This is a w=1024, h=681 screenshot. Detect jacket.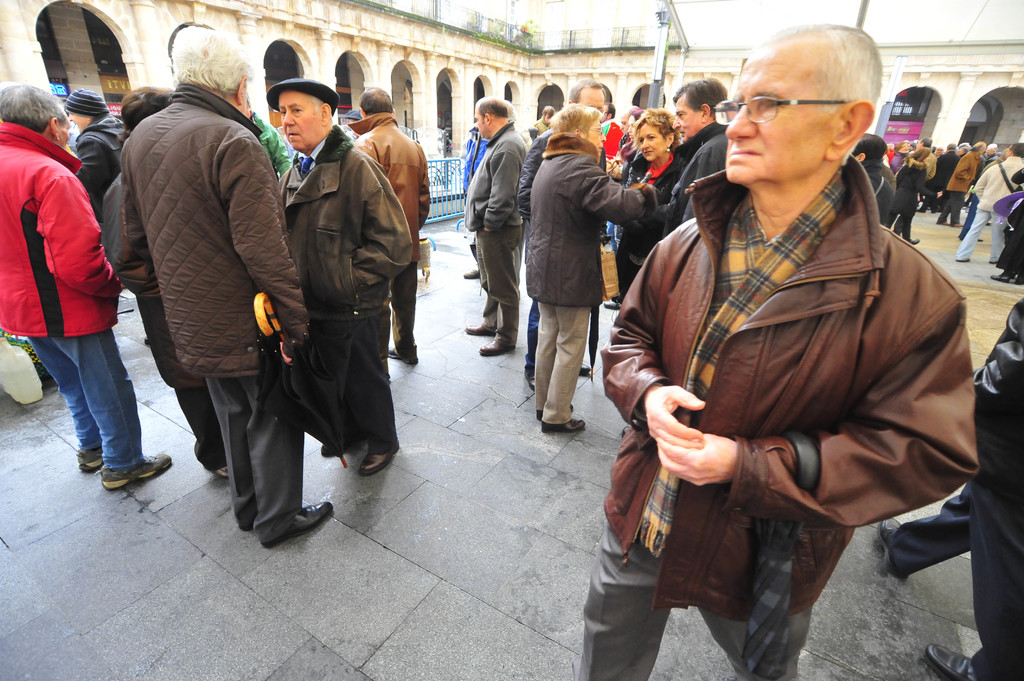
(621, 103, 966, 588).
